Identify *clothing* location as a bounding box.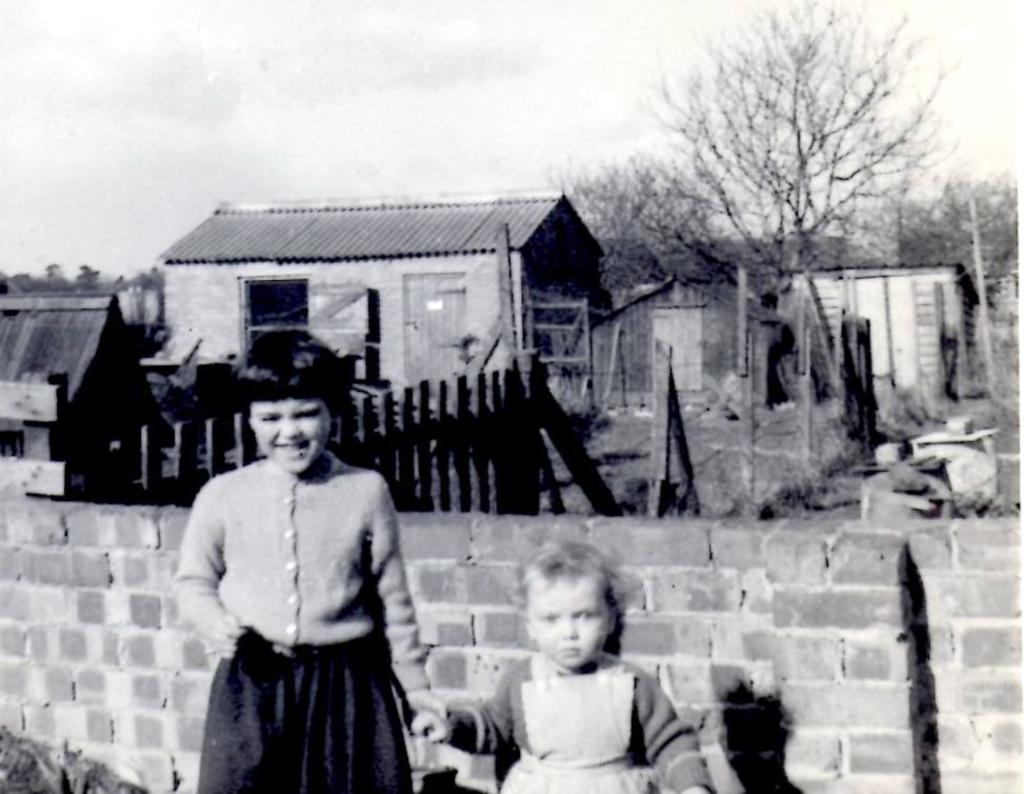
[162, 443, 438, 793].
